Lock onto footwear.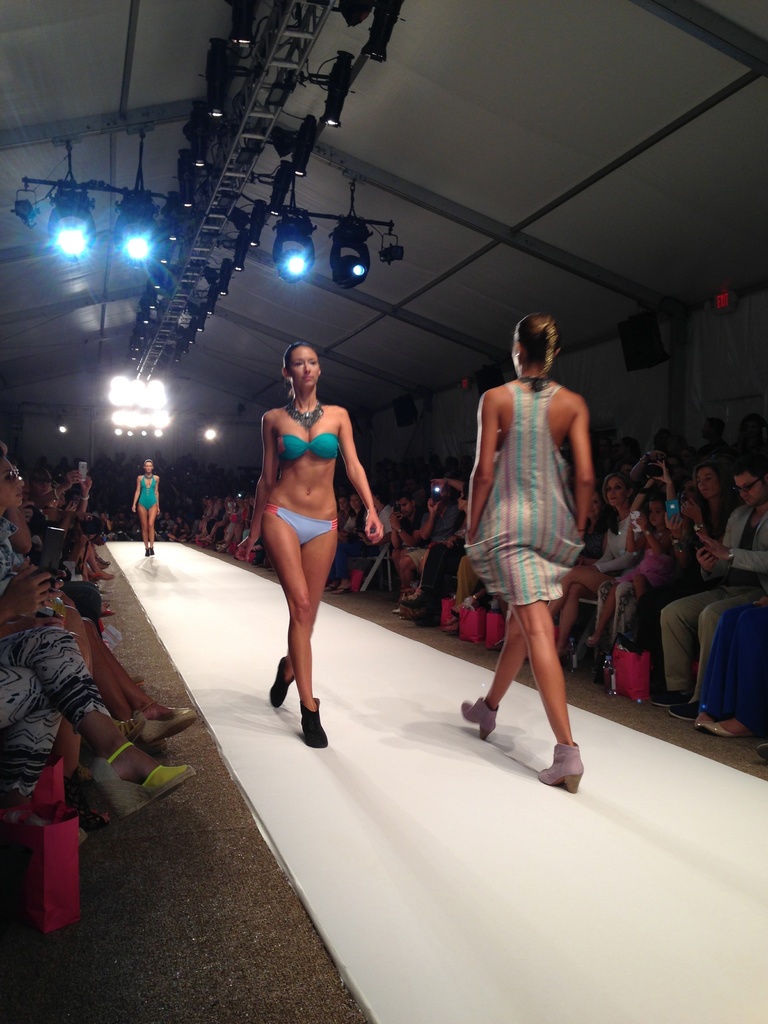
Locked: x1=93, y1=742, x2=200, y2=822.
